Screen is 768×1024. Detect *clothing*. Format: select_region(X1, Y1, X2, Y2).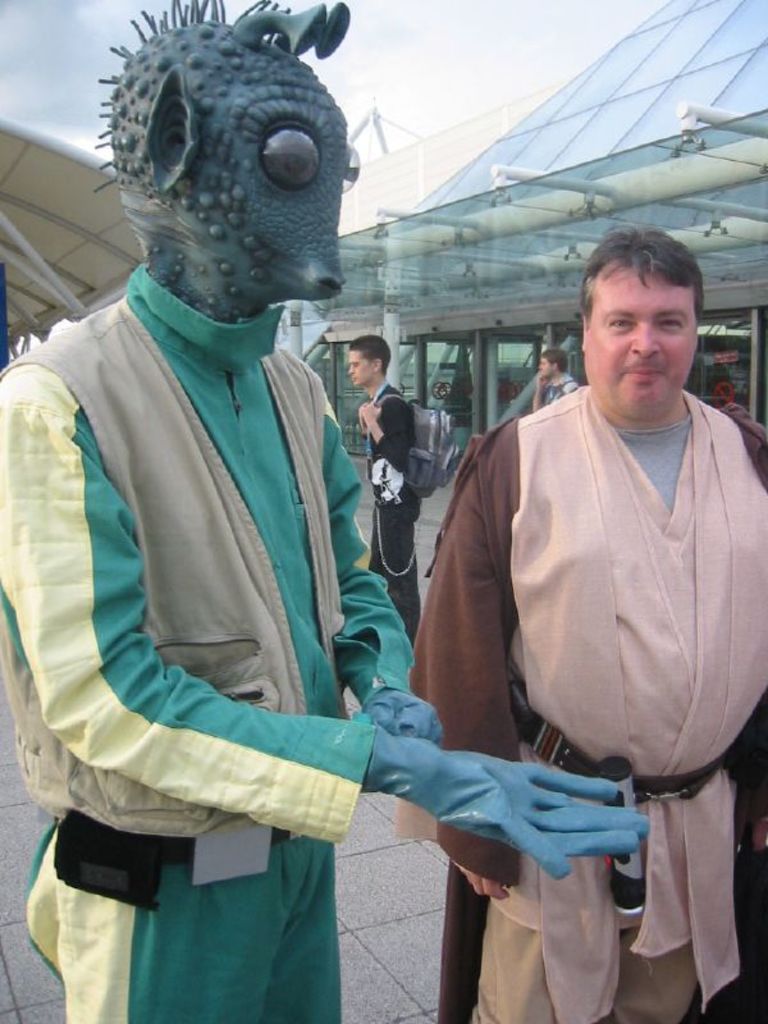
select_region(392, 379, 767, 1023).
